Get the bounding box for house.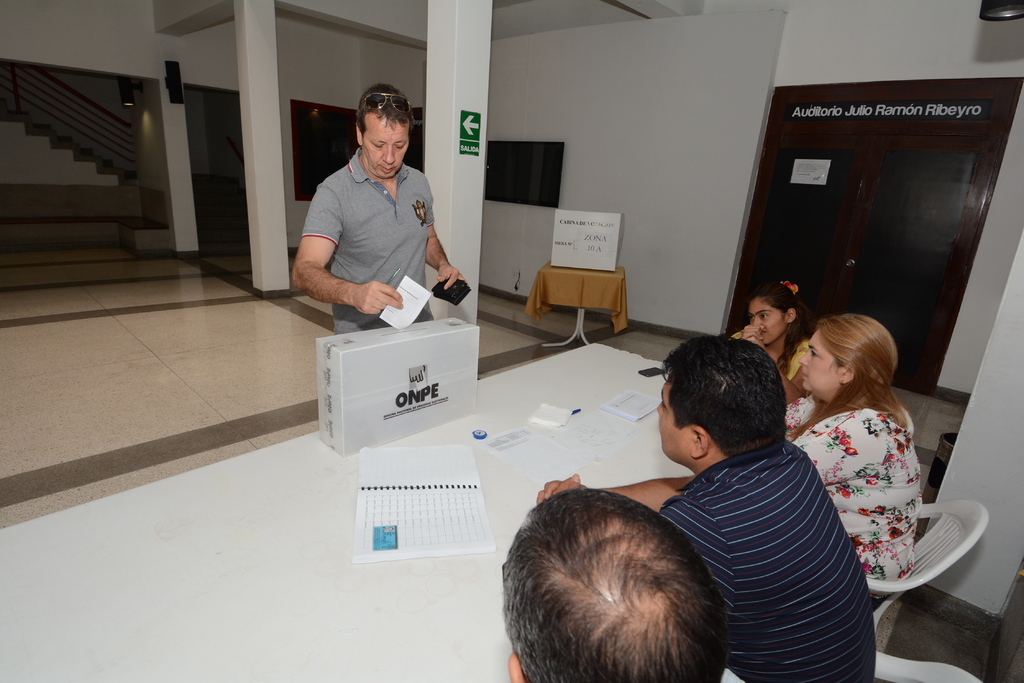
l=0, t=0, r=1023, b=682.
